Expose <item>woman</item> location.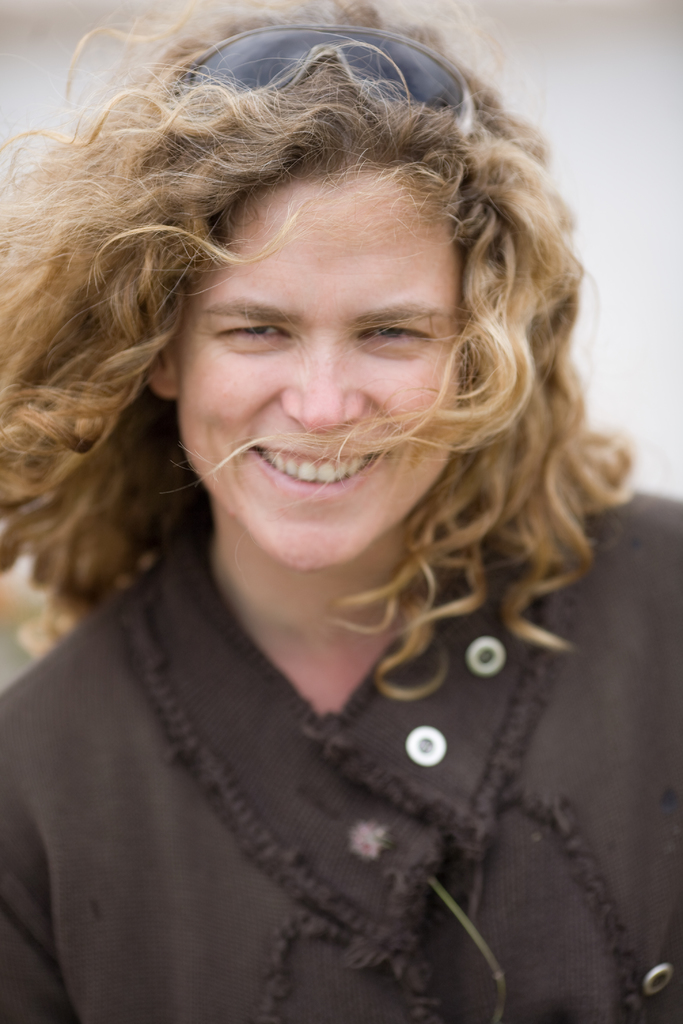
Exposed at detection(0, 37, 673, 989).
